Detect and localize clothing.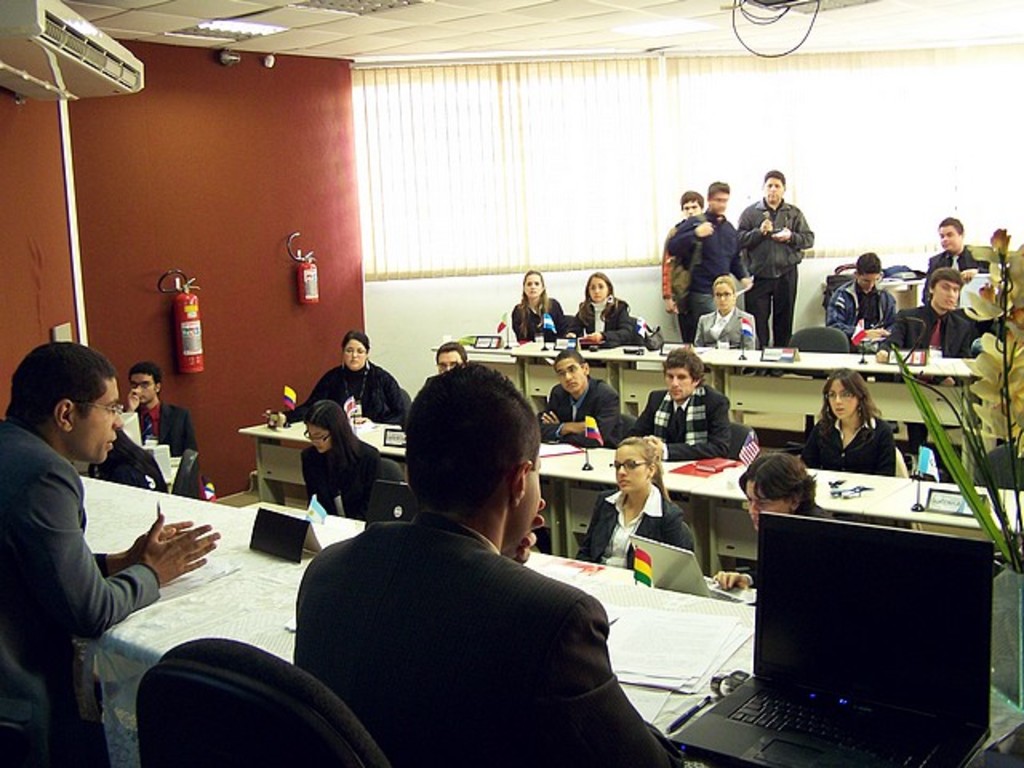
Localized at {"x1": 301, "y1": 442, "x2": 414, "y2": 523}.
